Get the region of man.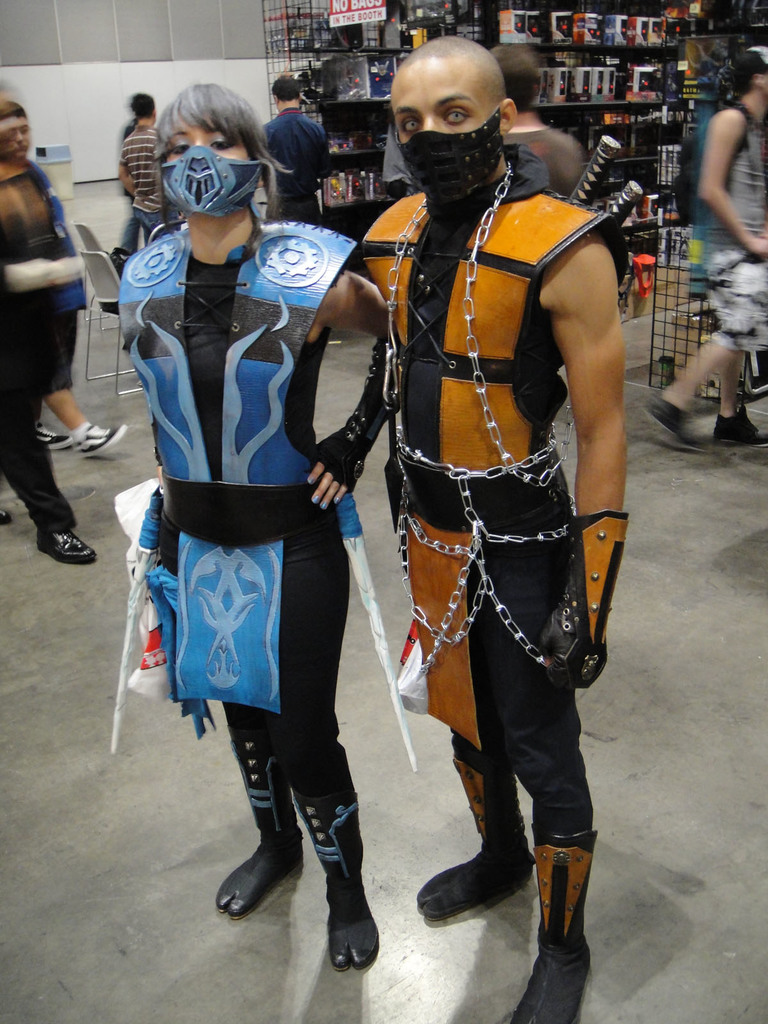
[left=257, top=71, right=334, bottom=223].
